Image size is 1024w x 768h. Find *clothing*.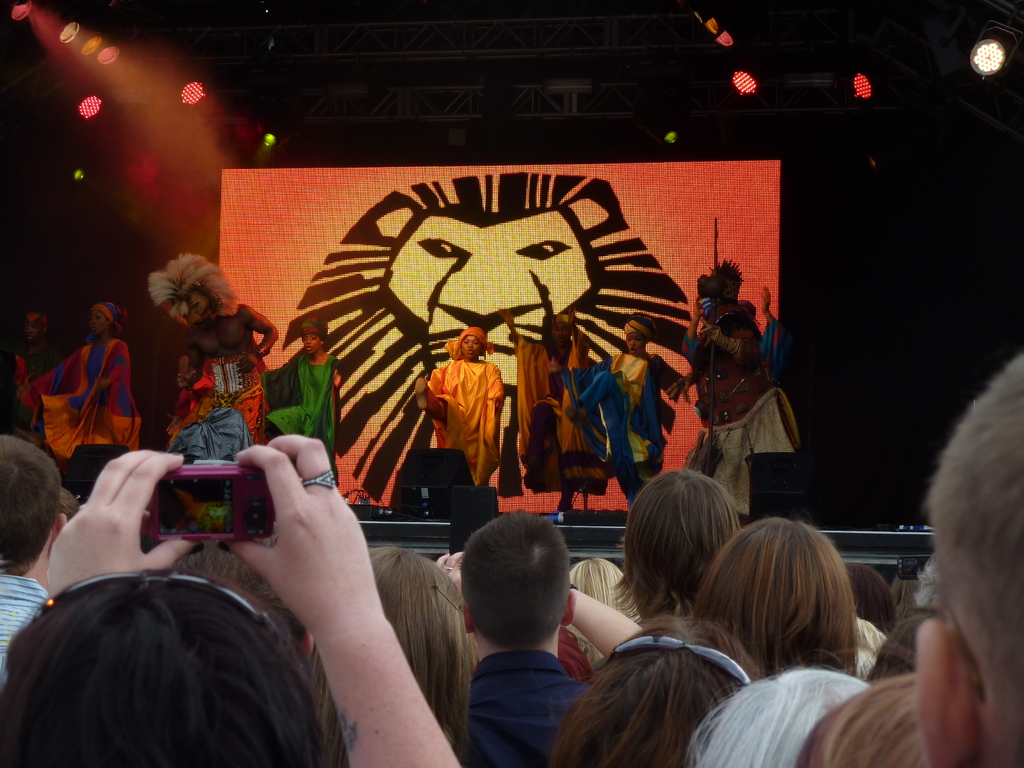
262, 349, 345, 460.
